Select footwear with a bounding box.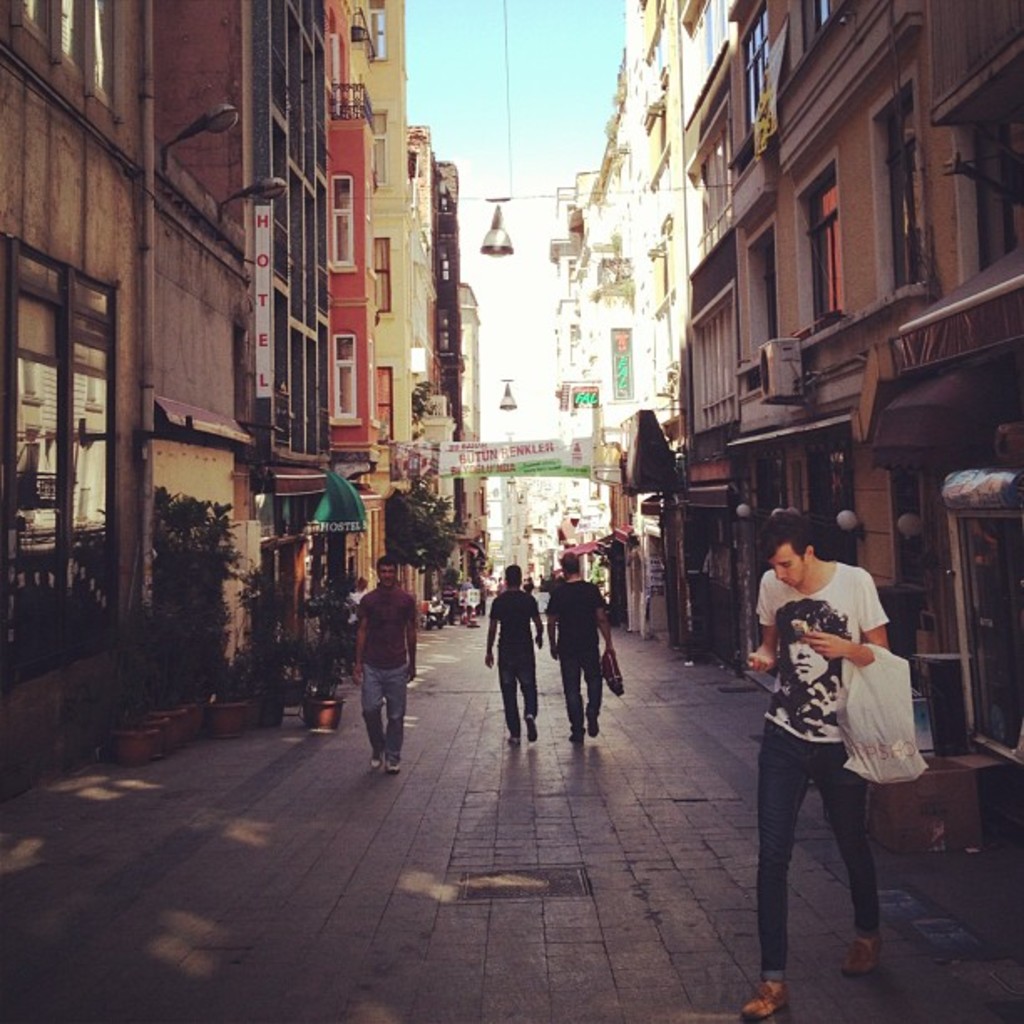
<bbox>370, 751, 387, 768</bbox>.
